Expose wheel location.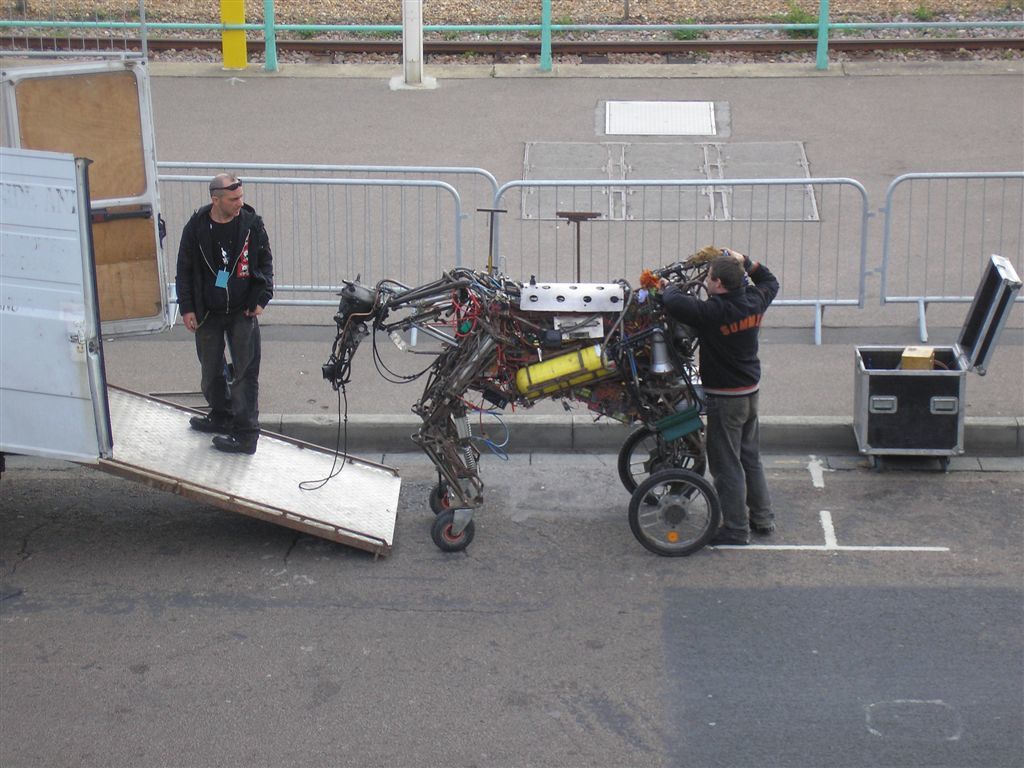
Exposed at (x1=432, y1=516, x2=475, y2=551).
